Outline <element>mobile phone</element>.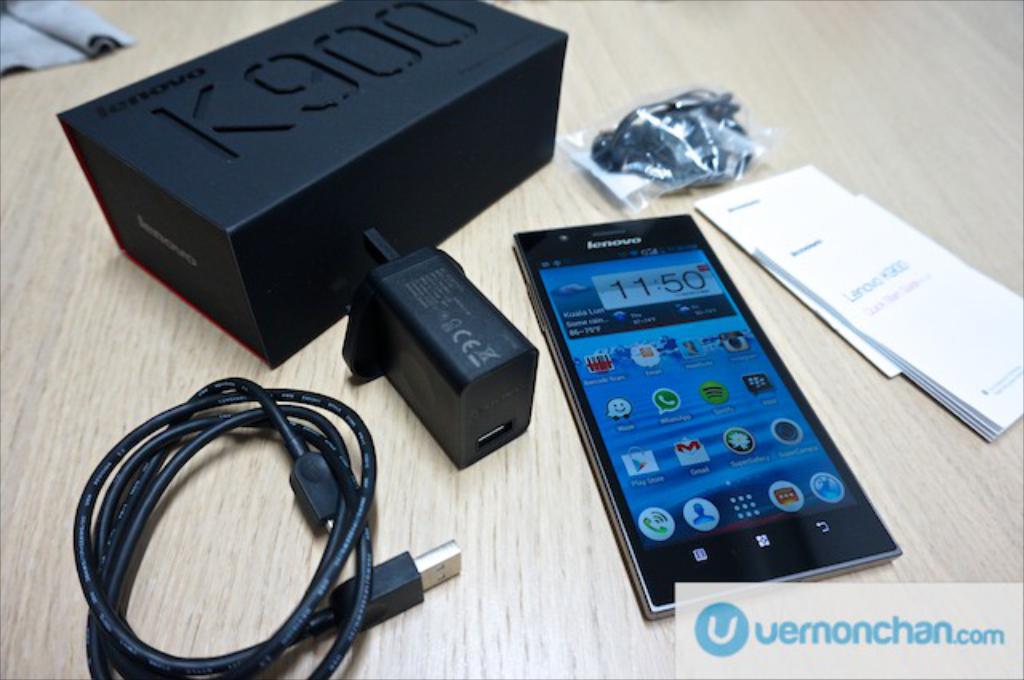
Outline: (502,198,899,605).
